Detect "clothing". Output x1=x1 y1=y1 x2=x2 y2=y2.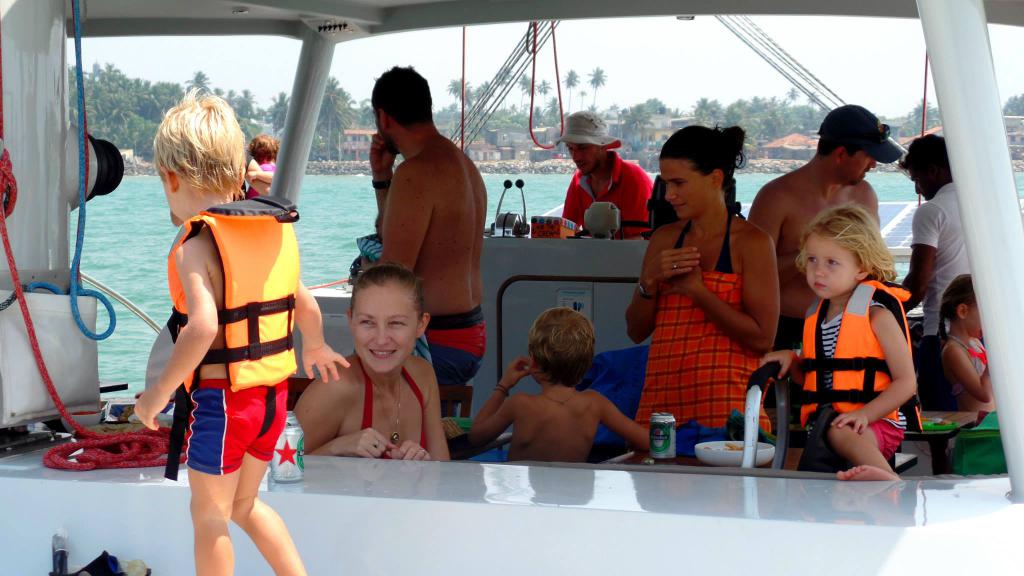
x1=910 y1=177 x2=968 y2=346.
